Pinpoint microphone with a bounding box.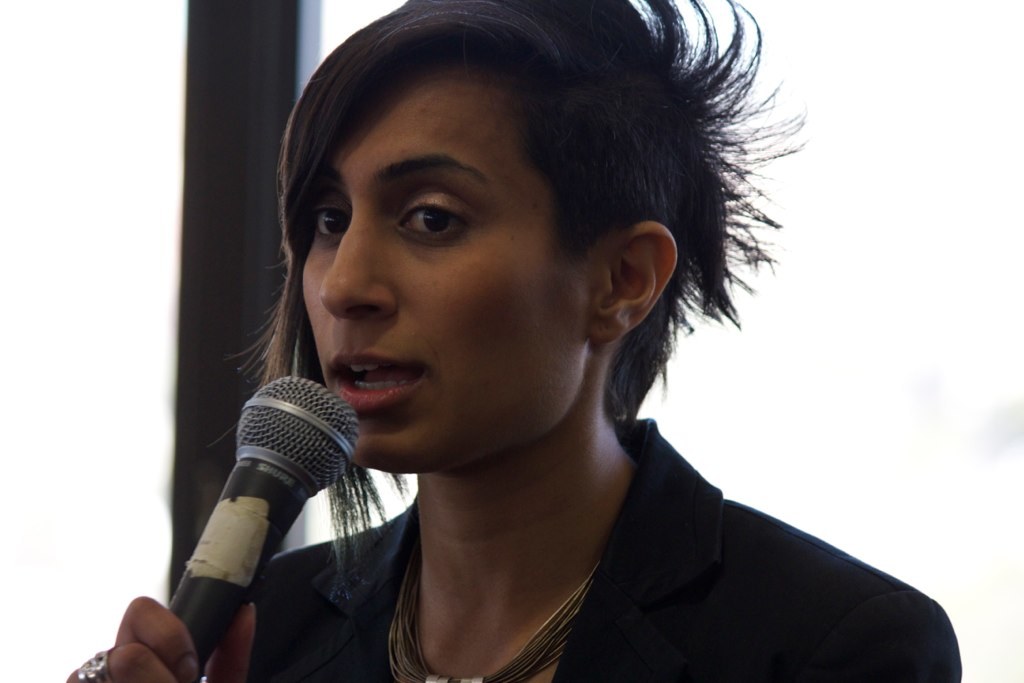
[127,372,360,682].
